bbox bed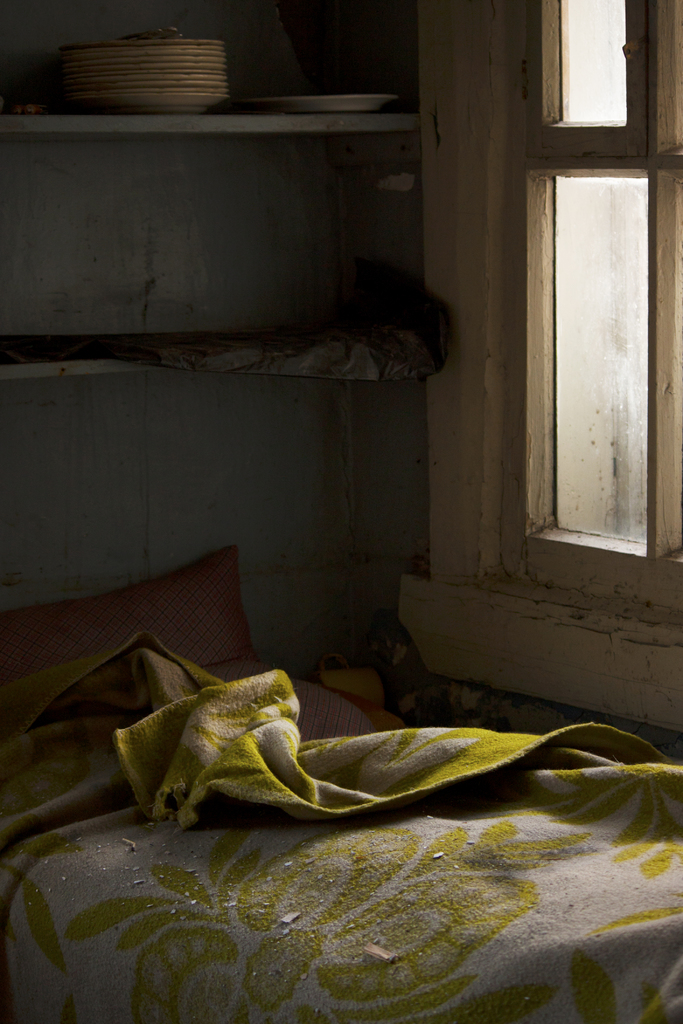
bbox=[11, 540, 679, 992]
